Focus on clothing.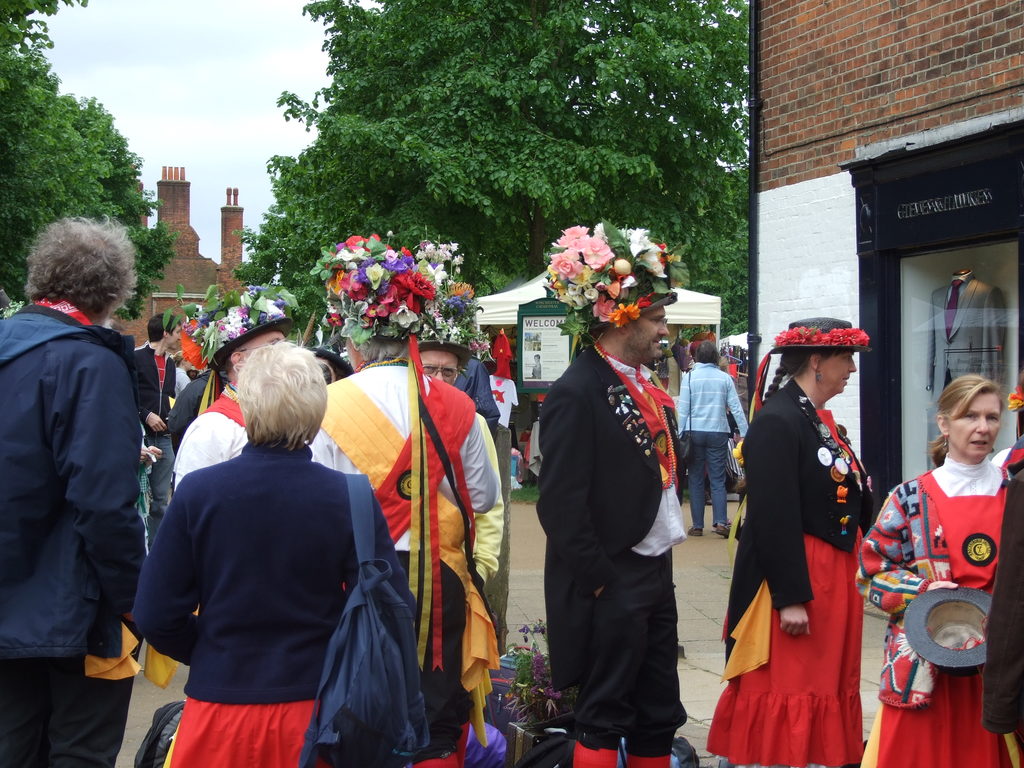
Focused at box(696, 363, 901, 766).
